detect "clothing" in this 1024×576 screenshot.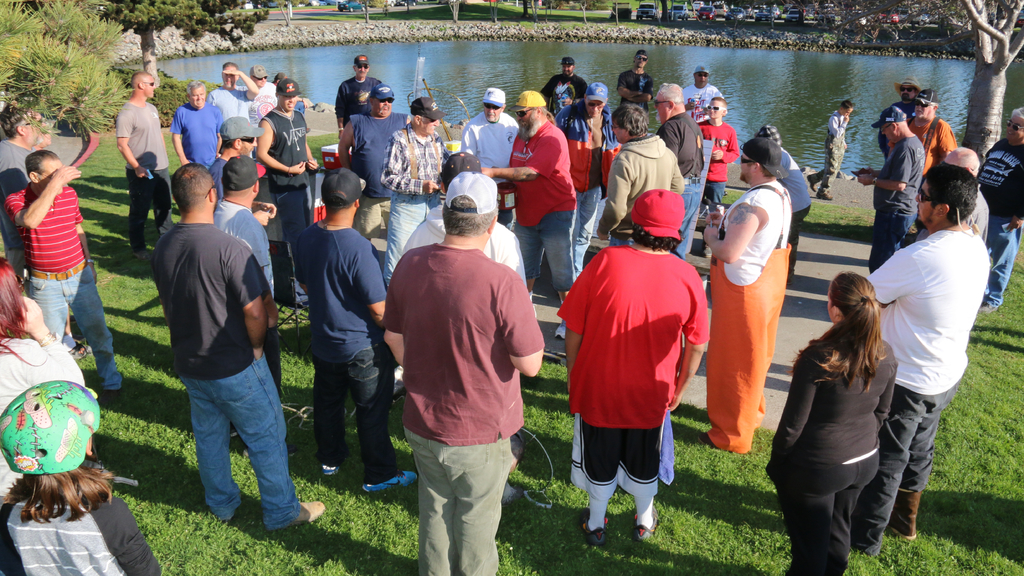
Detection: [x1=710, y1=180, x2=794, y2=456].
